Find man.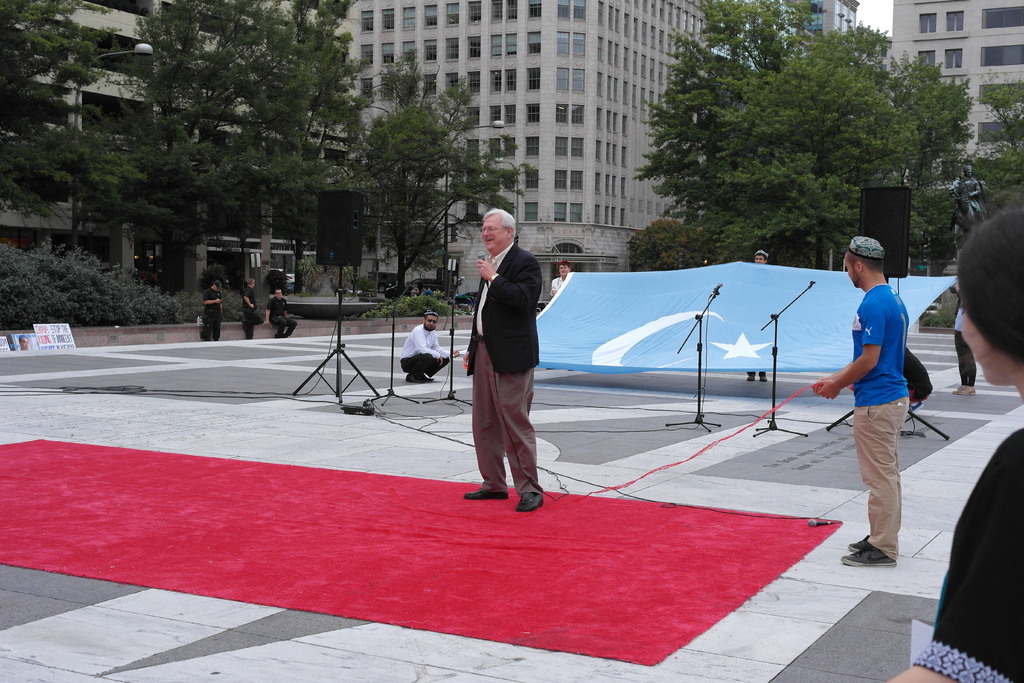
select_region(742, 245, 772, 383).
